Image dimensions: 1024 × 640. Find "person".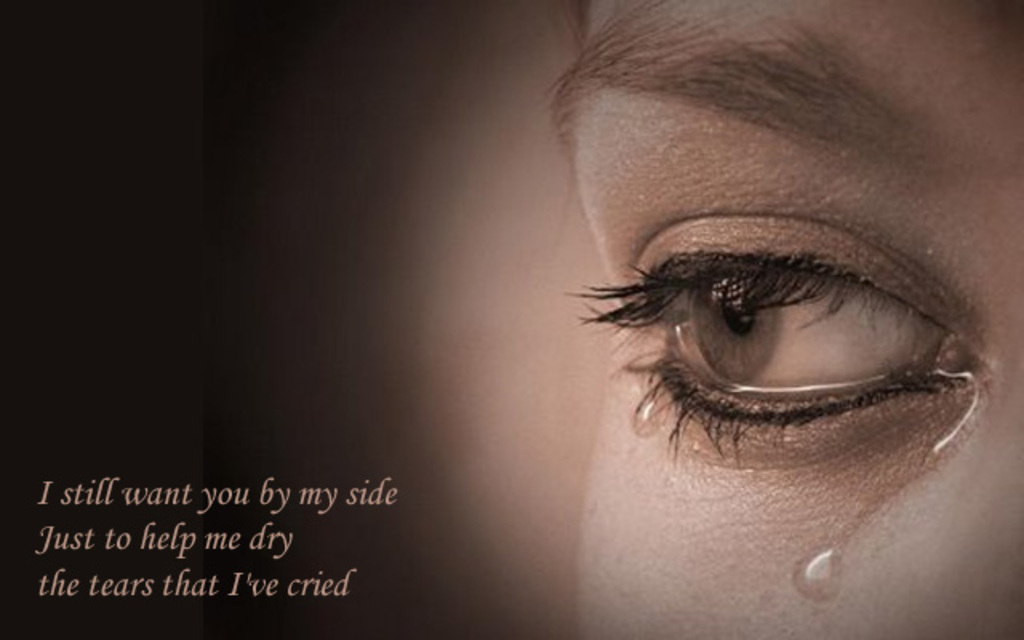
[528, 0, 1023, 611].
